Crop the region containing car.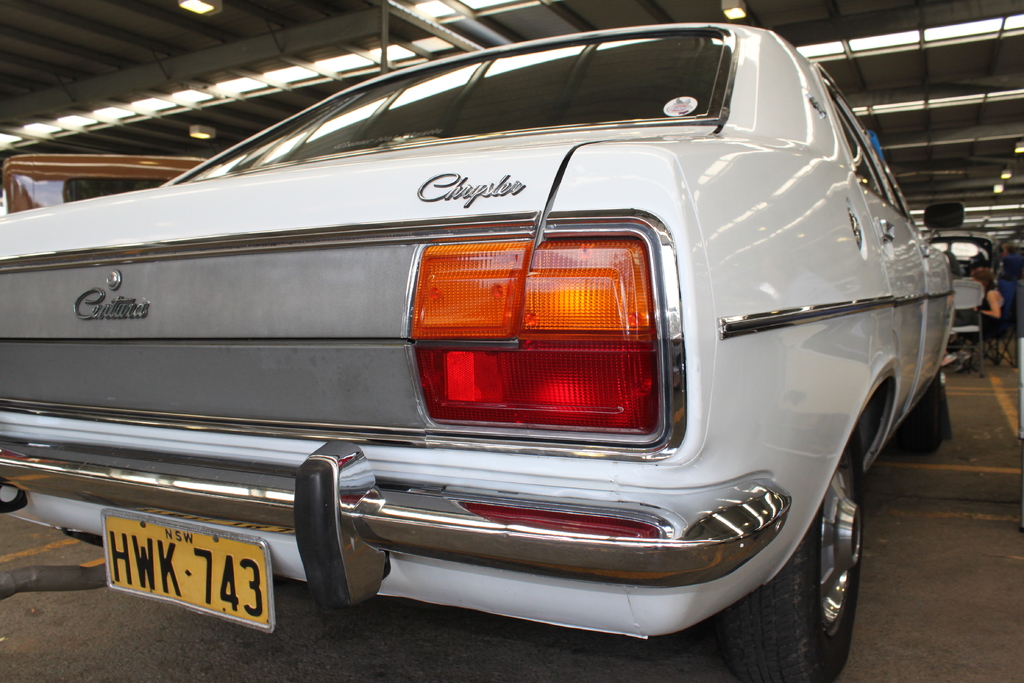
Crop region: x1=31, y1=40, x2=957, y2=668.
